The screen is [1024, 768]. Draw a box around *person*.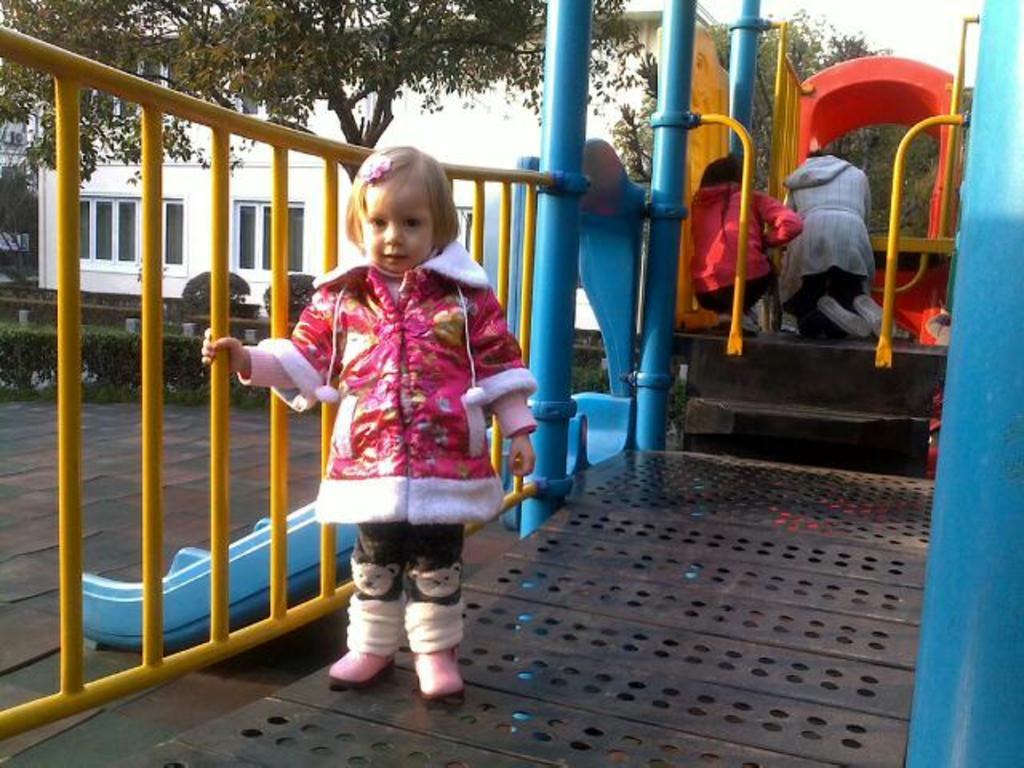
<box>781,139,904,334</box>.
